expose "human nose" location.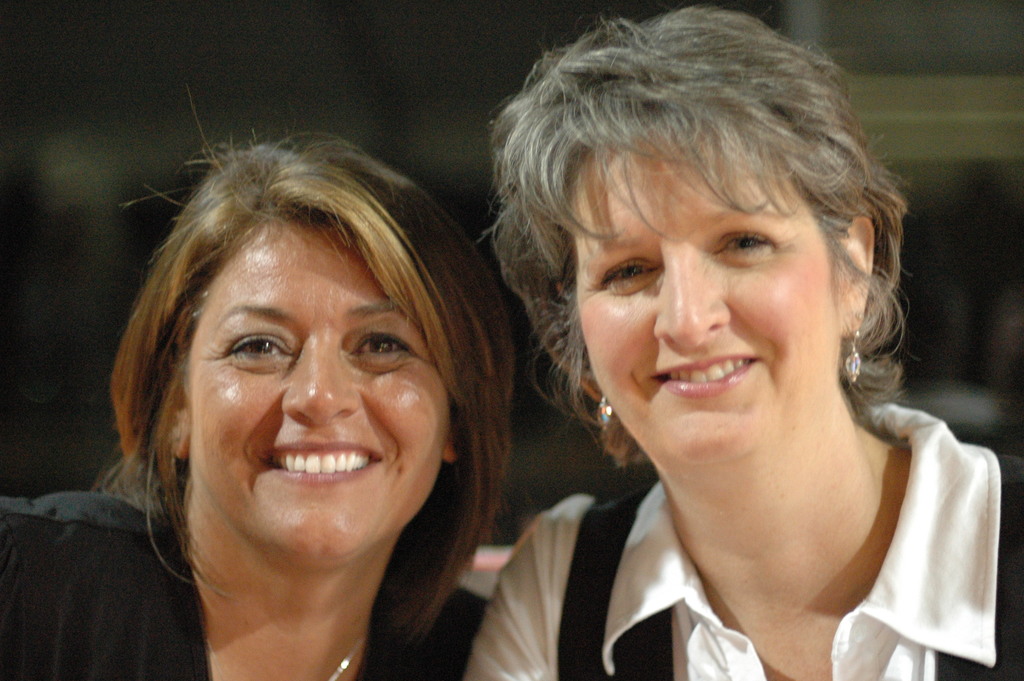
Exposed at 280/328/362/423.
